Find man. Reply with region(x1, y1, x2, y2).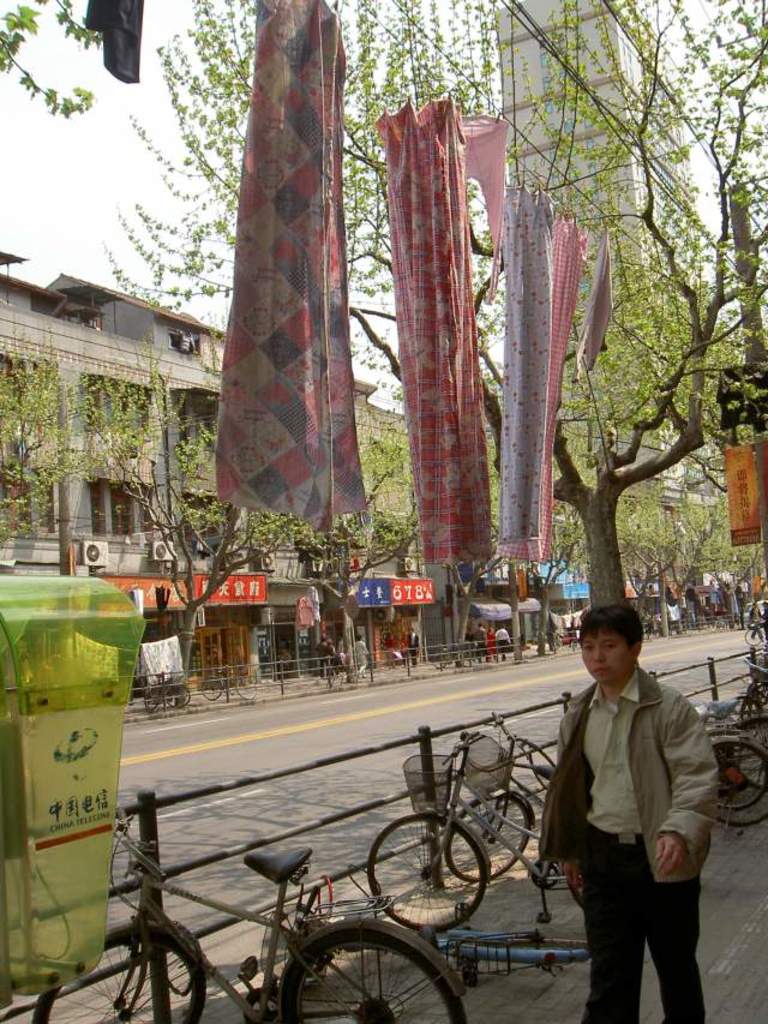
region(469, 628, 487, 664).
